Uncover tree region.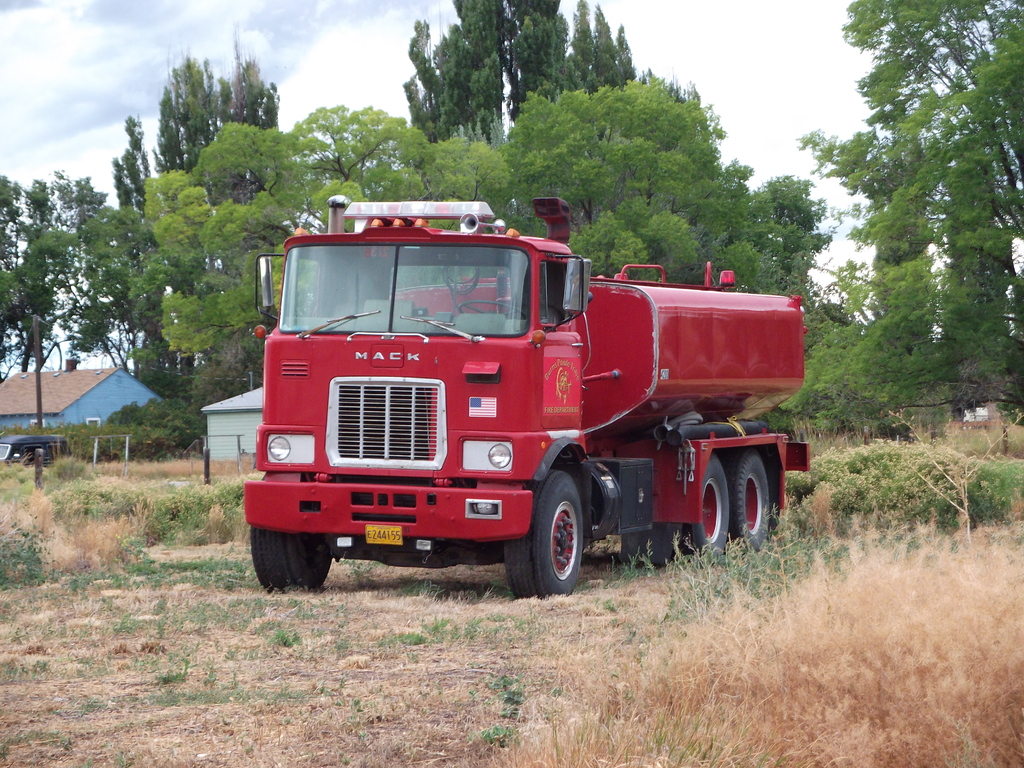
Uncovered: bbox(0, 167, 129, 368).
